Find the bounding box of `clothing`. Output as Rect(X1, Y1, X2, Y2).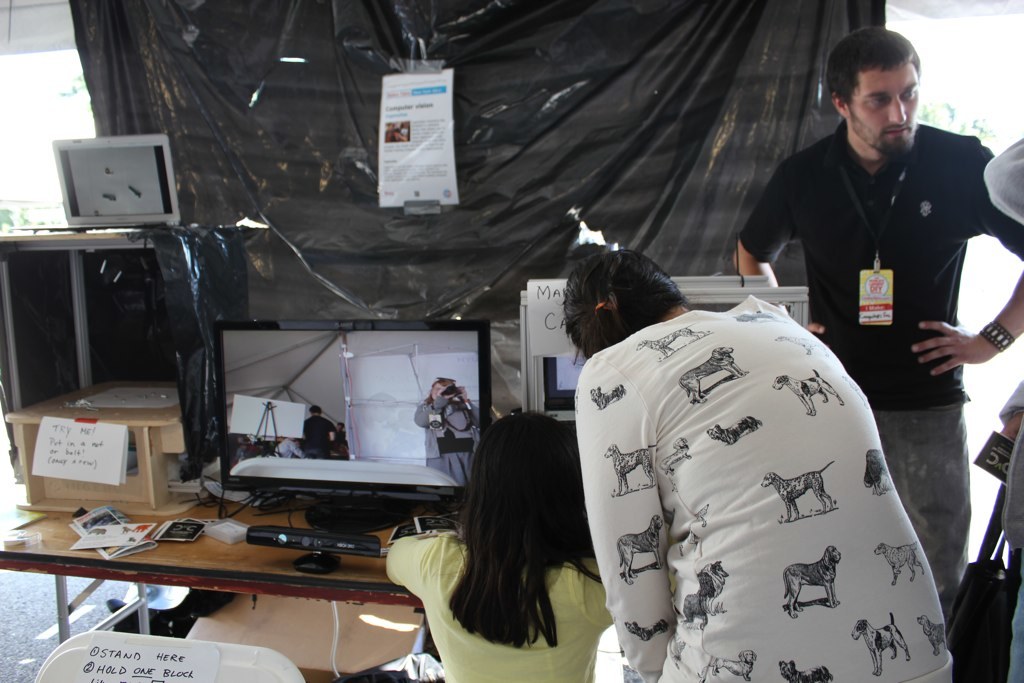
Rect(736, 120, 1023, 628).
